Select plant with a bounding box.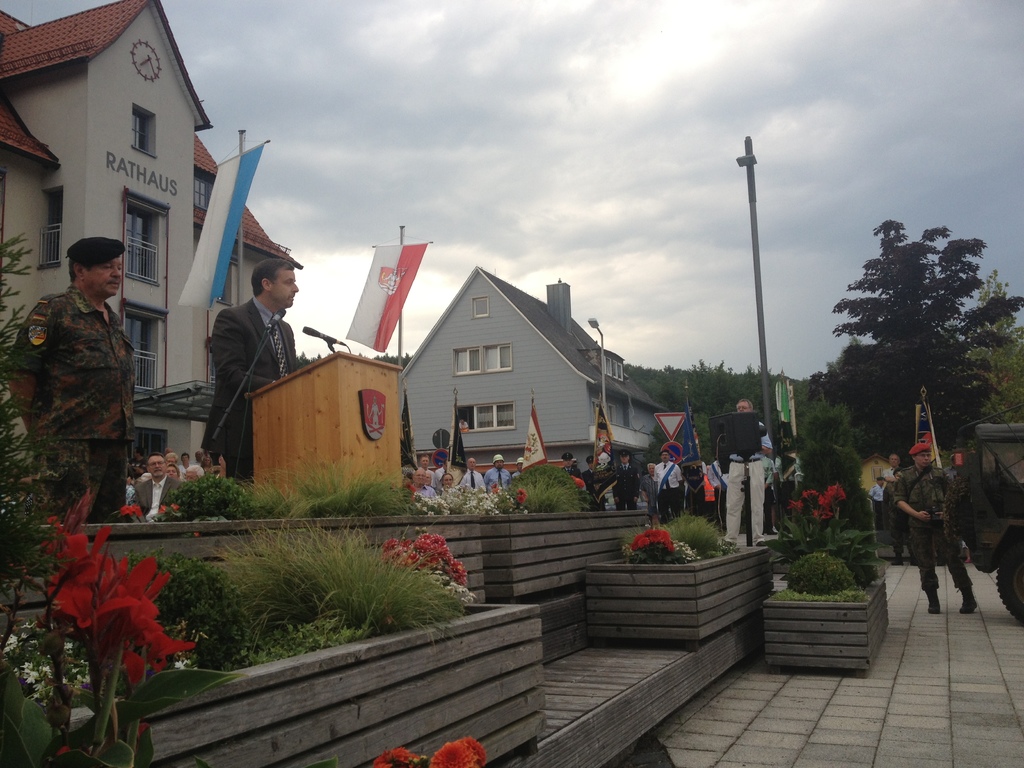
box(371, 739, 478, 767).
